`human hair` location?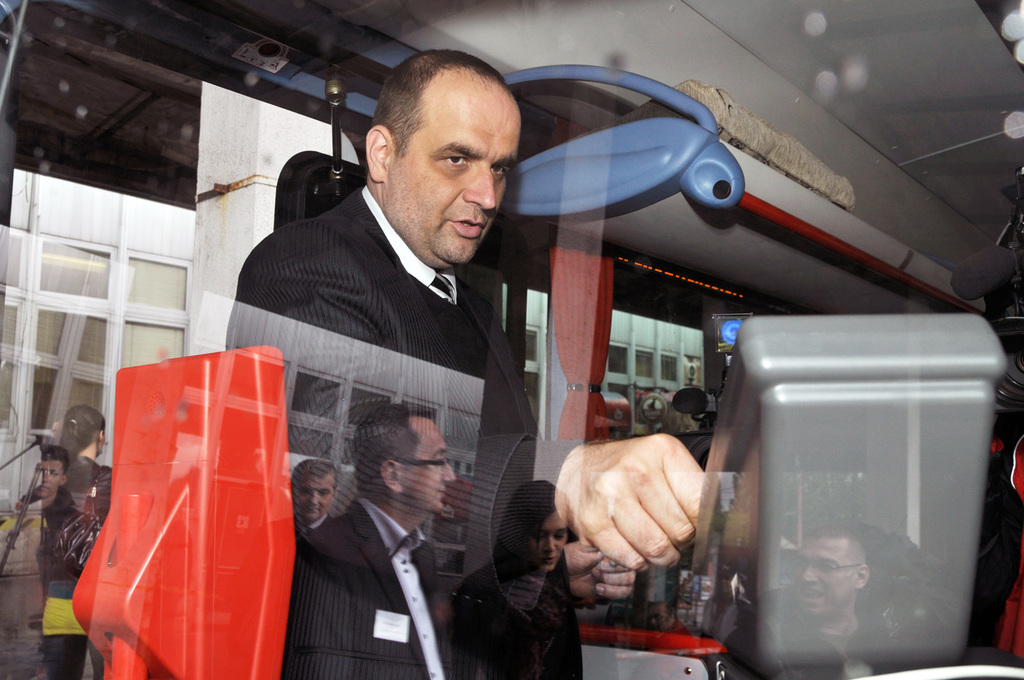
[369,46,511,154]
